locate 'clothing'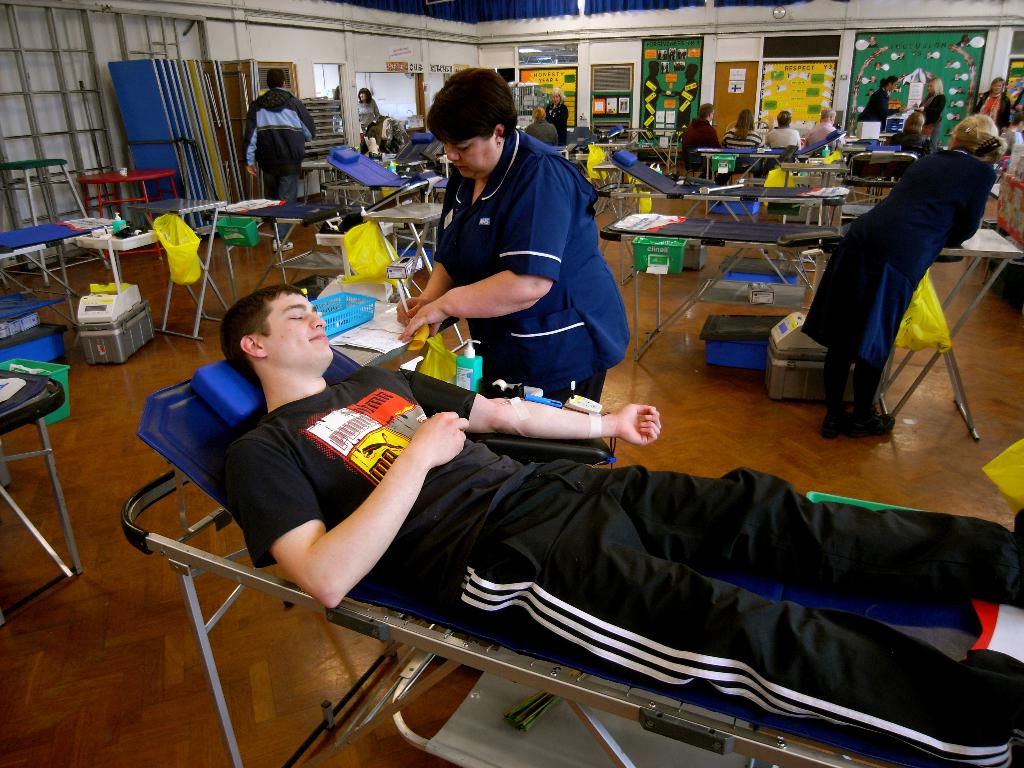
[left=427, top=129, right=627, bottom=404]
